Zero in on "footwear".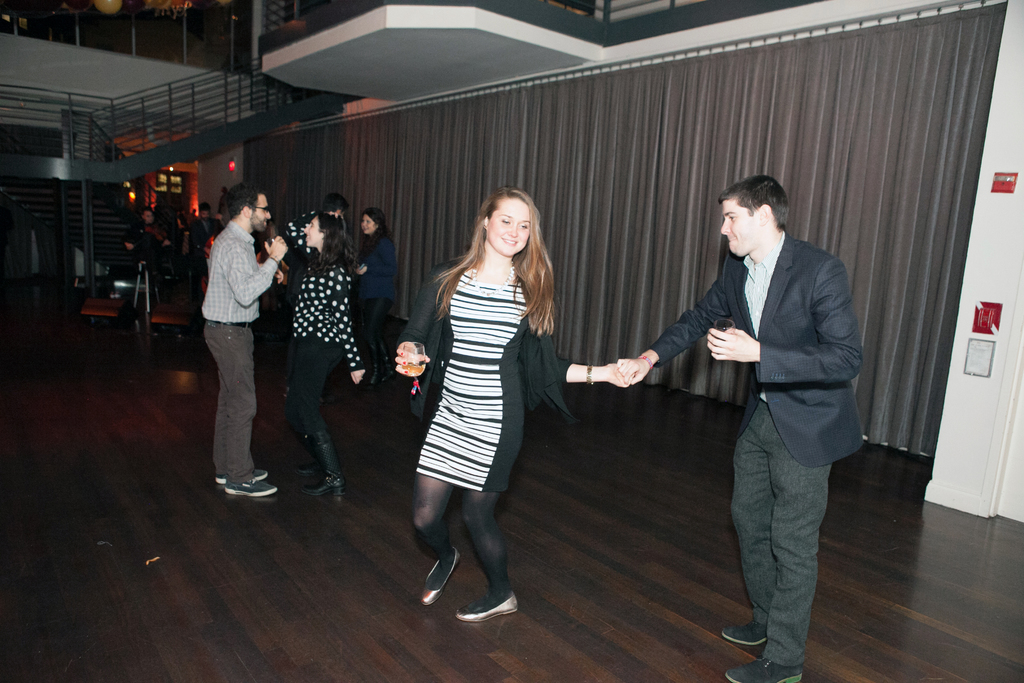
Zeroed in: pyautogui.locateOnScreen(295, 463, 323, 477).
